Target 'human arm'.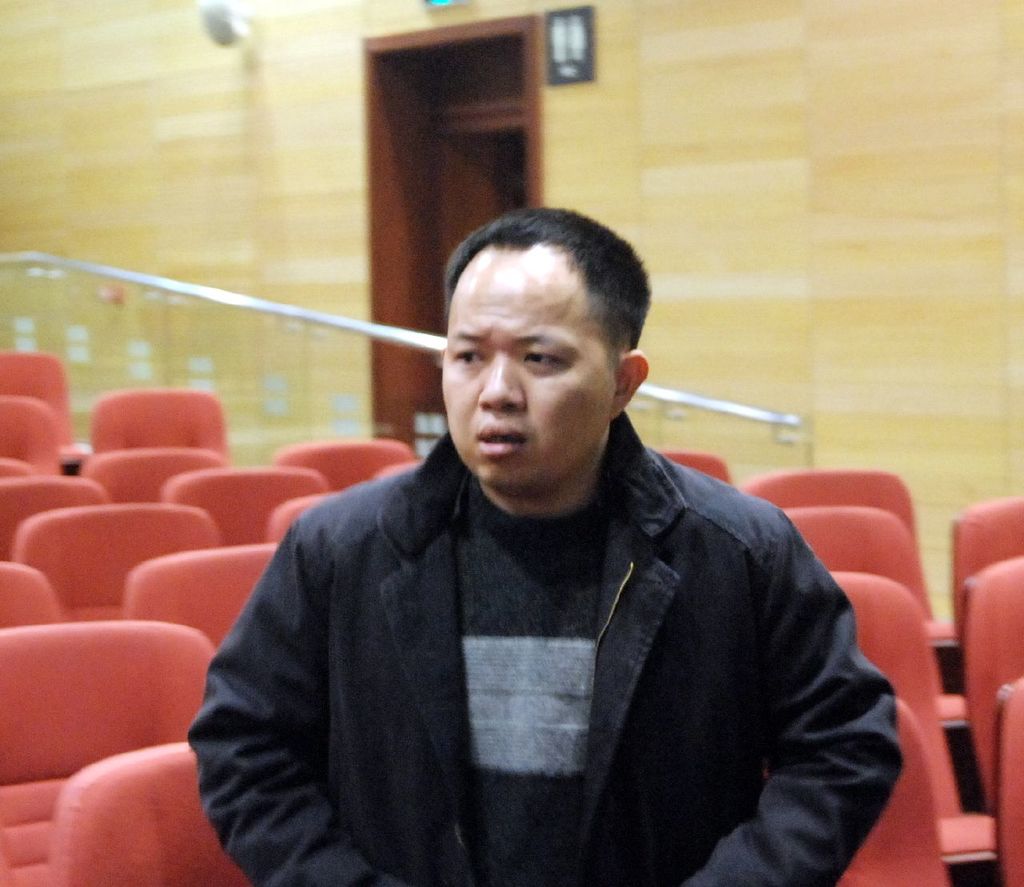
Target region: <bbox>758, 548, 897, 855</bbox>.
